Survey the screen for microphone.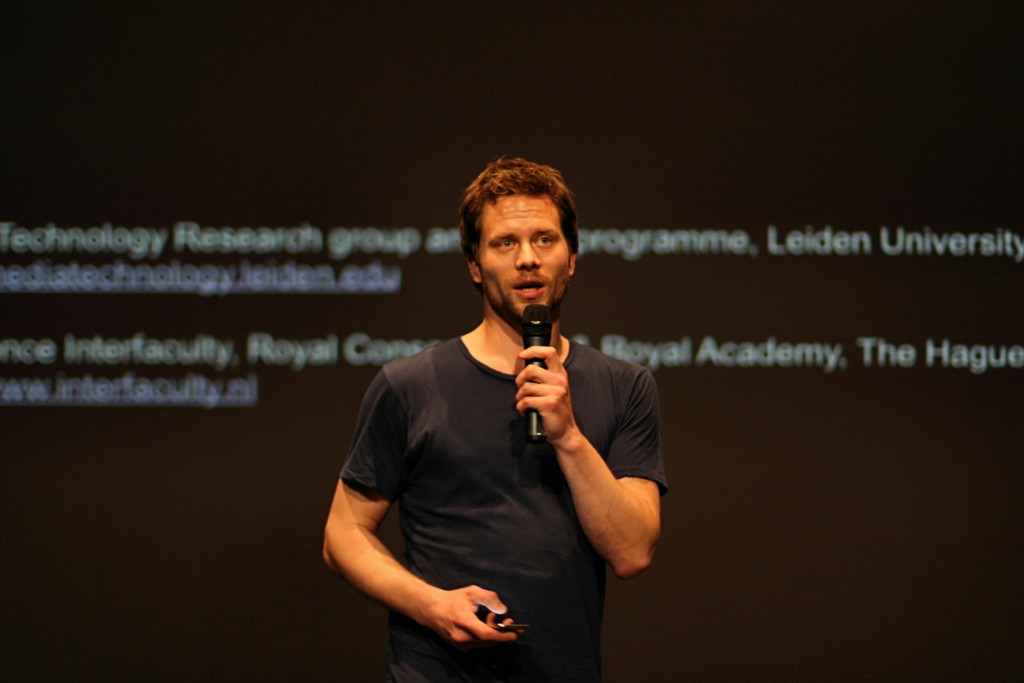
Survey found: {"left": 518, "top": 306, "right": 551, "bottom": 442}.
